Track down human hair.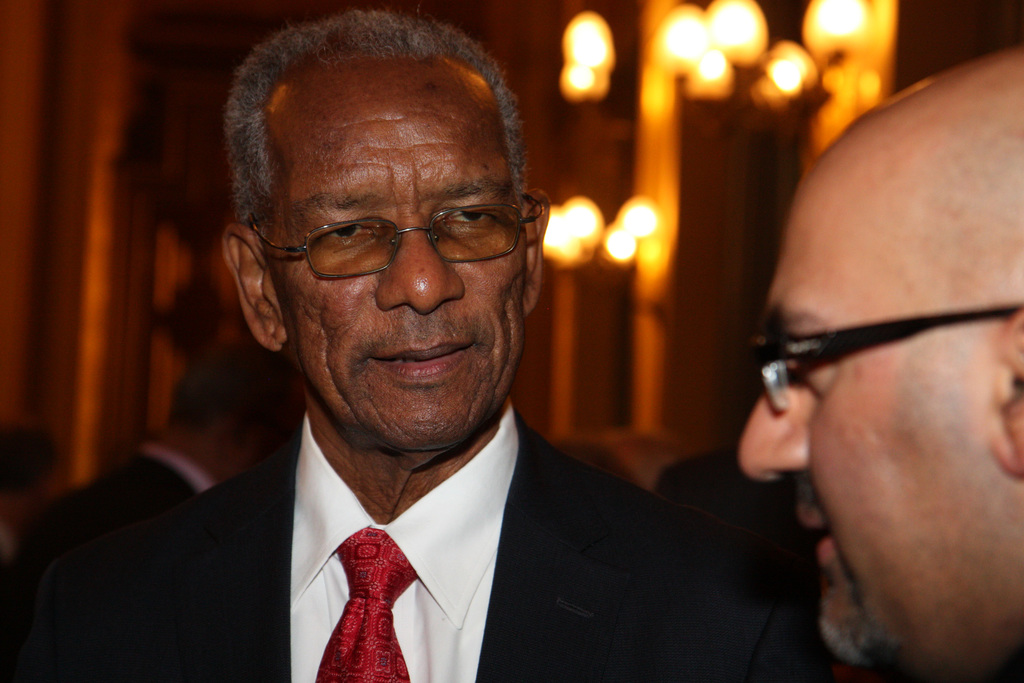
Tracked to box=[246, 14, 526, 309].
